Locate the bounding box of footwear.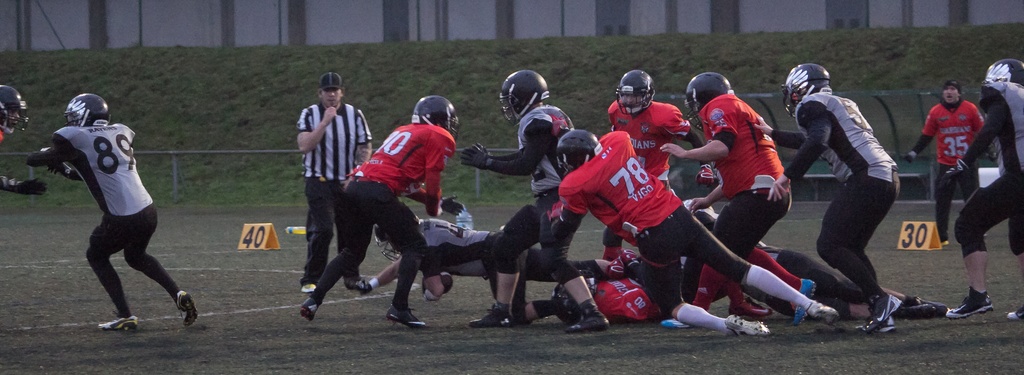
Bounding box: Rect(659, 318, 696, 329).
